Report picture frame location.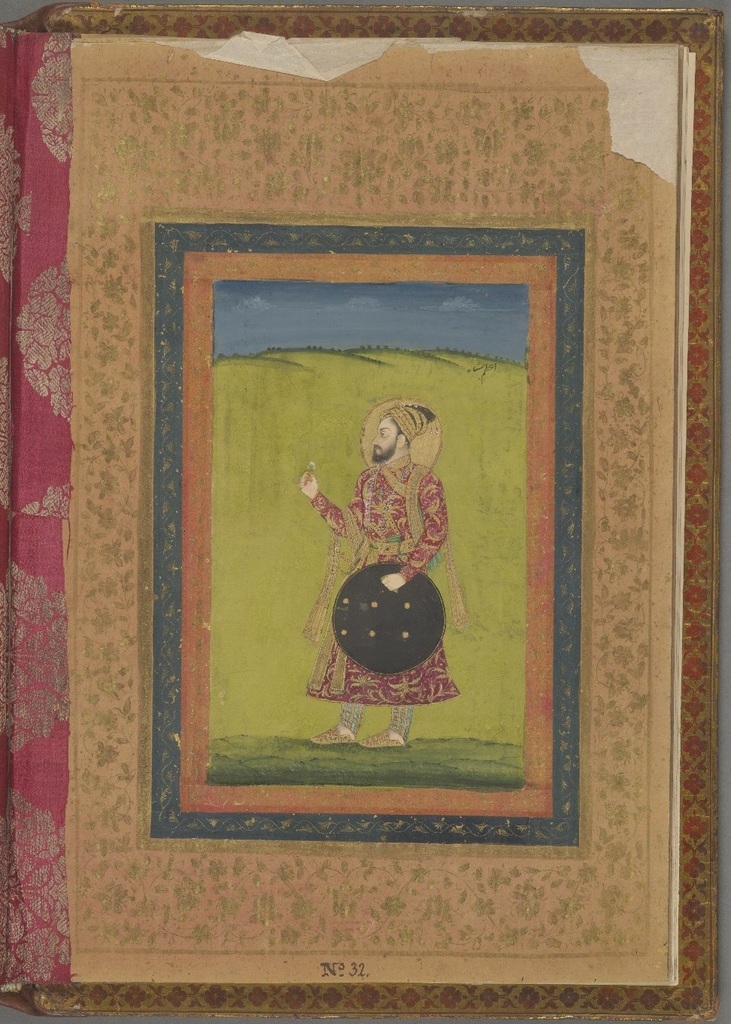
Report: left=96, top=131, right=670, bottom=930.
